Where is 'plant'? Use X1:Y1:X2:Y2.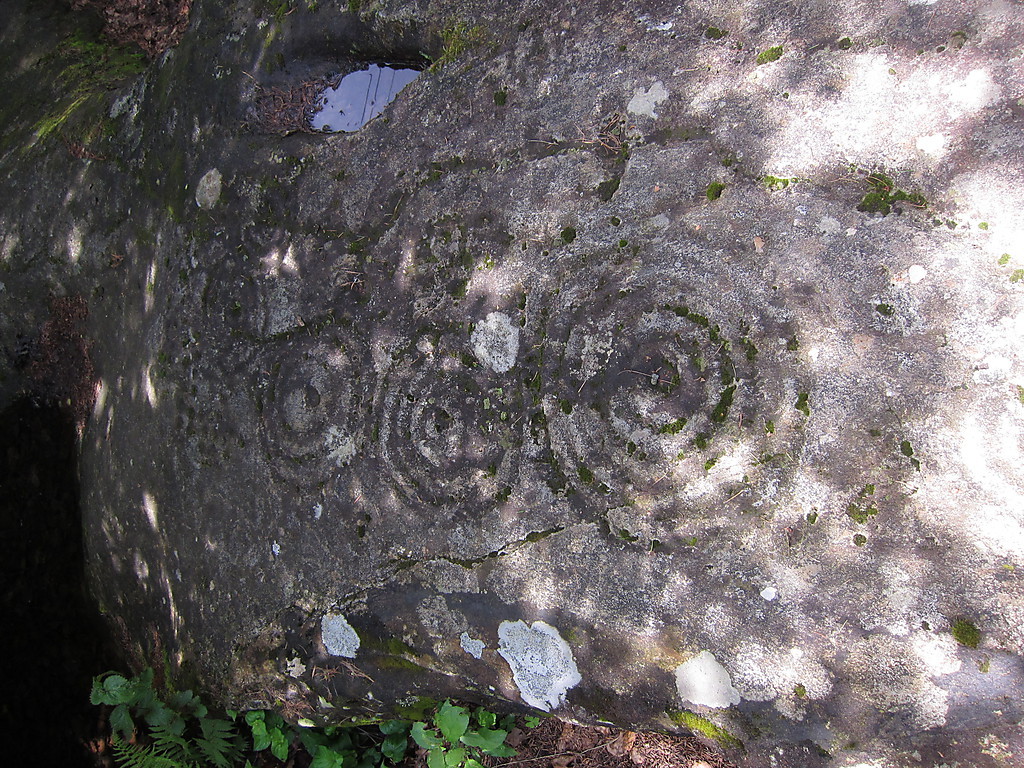
76:672:148:707.
